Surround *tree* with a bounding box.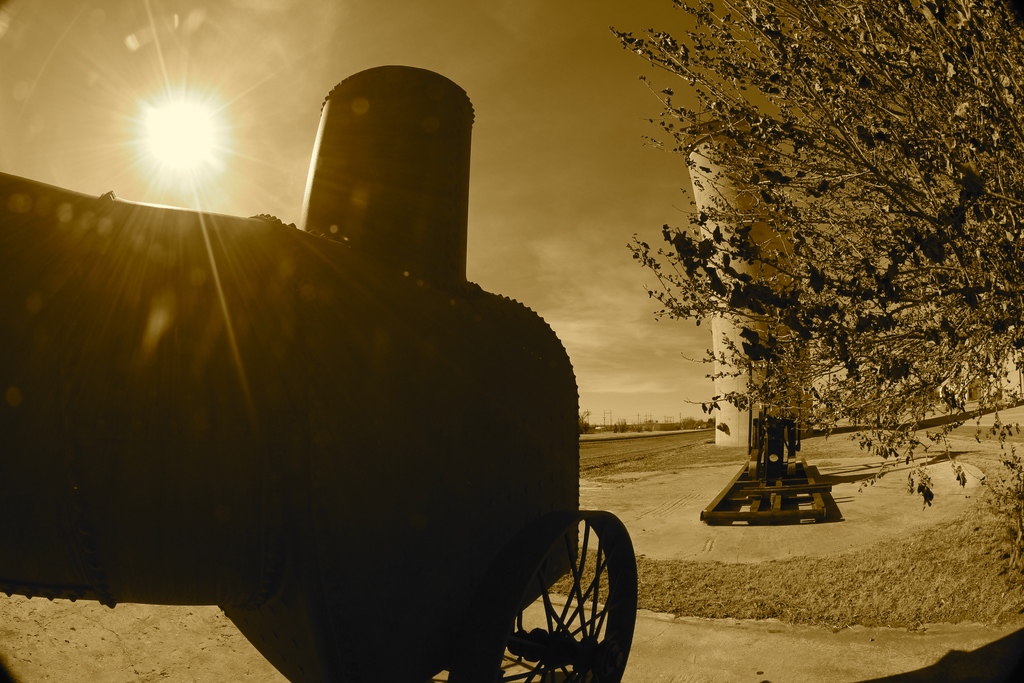
[618,35,992,518].
